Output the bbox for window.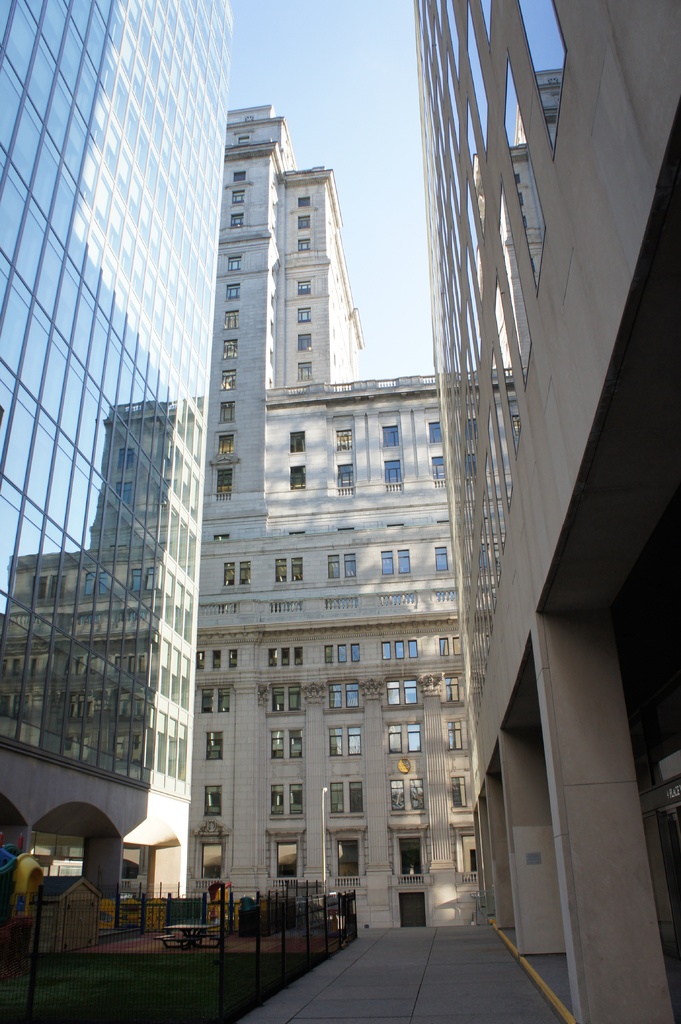
[336, 463, 352, 493].
